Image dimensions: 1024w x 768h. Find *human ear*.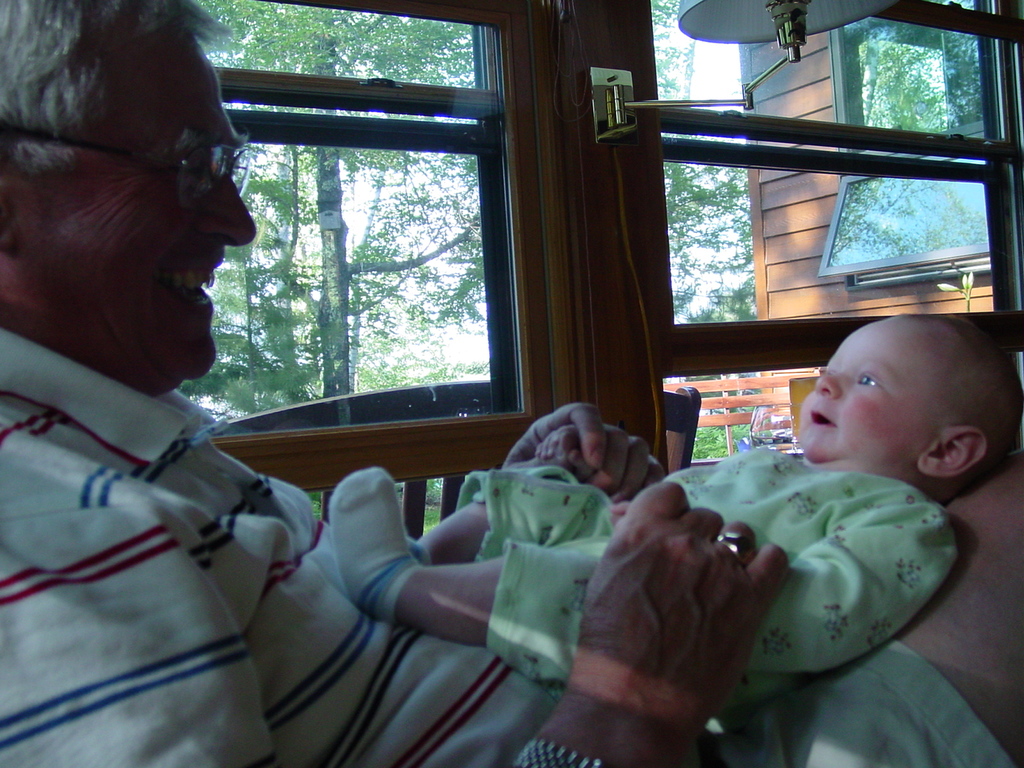
916:423:988:477.
